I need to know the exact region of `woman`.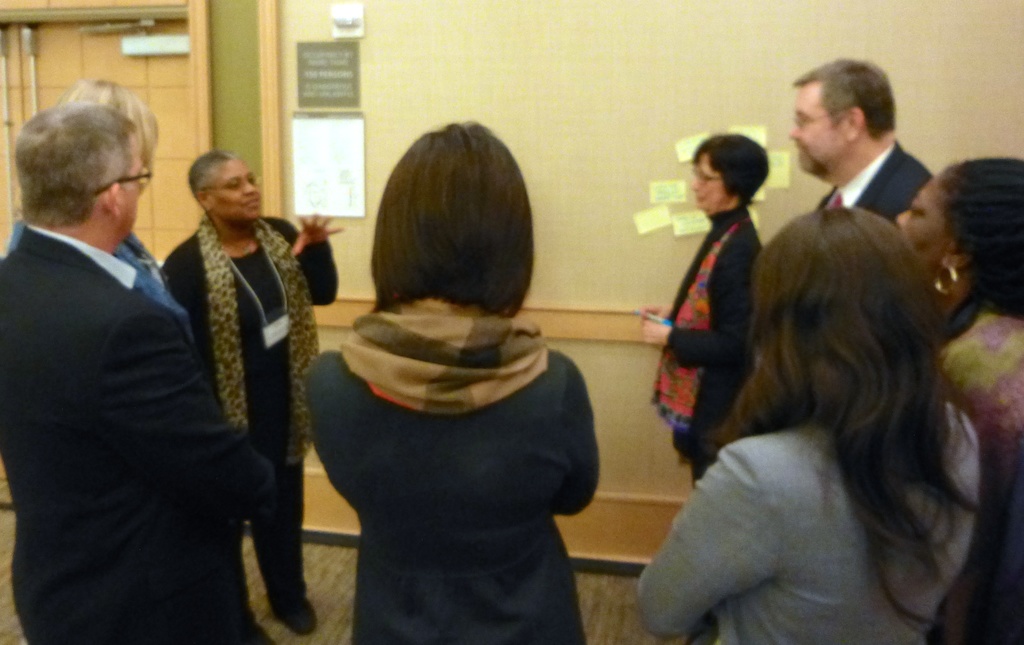
Region: 639, 150, 1012, 644.
